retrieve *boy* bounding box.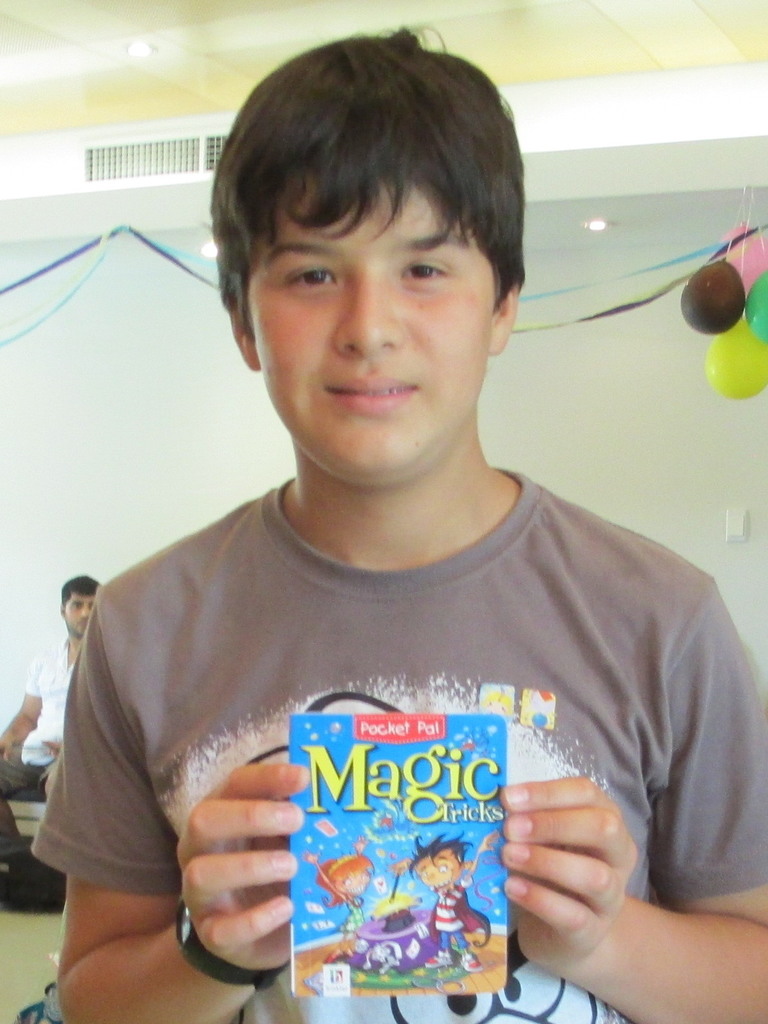
Bounding box: box(14, 9, 767, 1023).
